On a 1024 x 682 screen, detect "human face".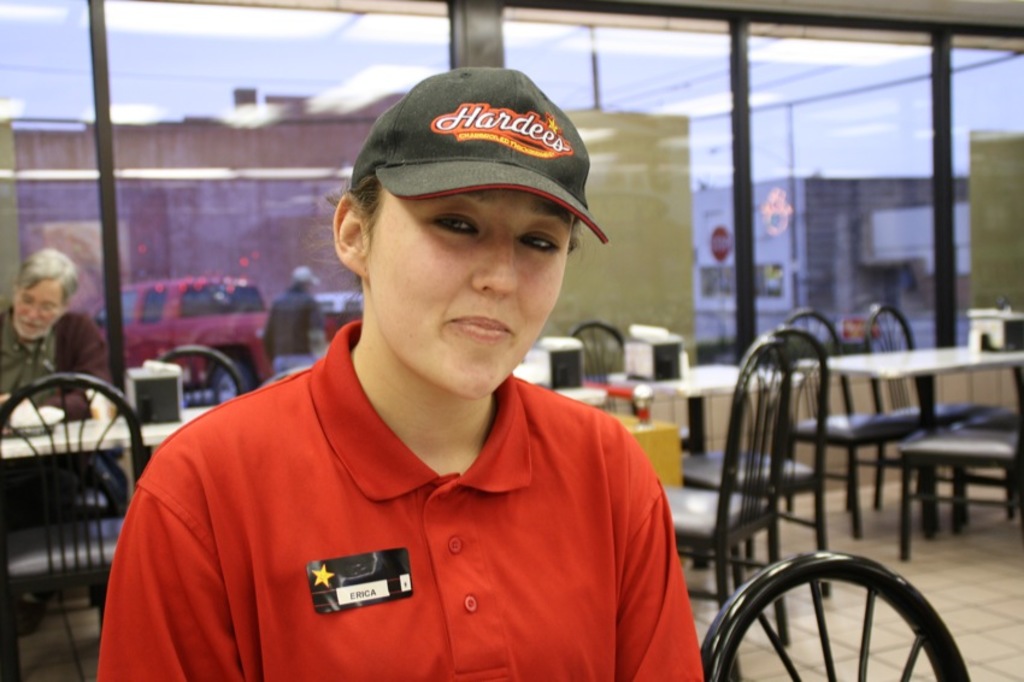
pyautogui.locateOnScreen(358, 190, 560, 401).
